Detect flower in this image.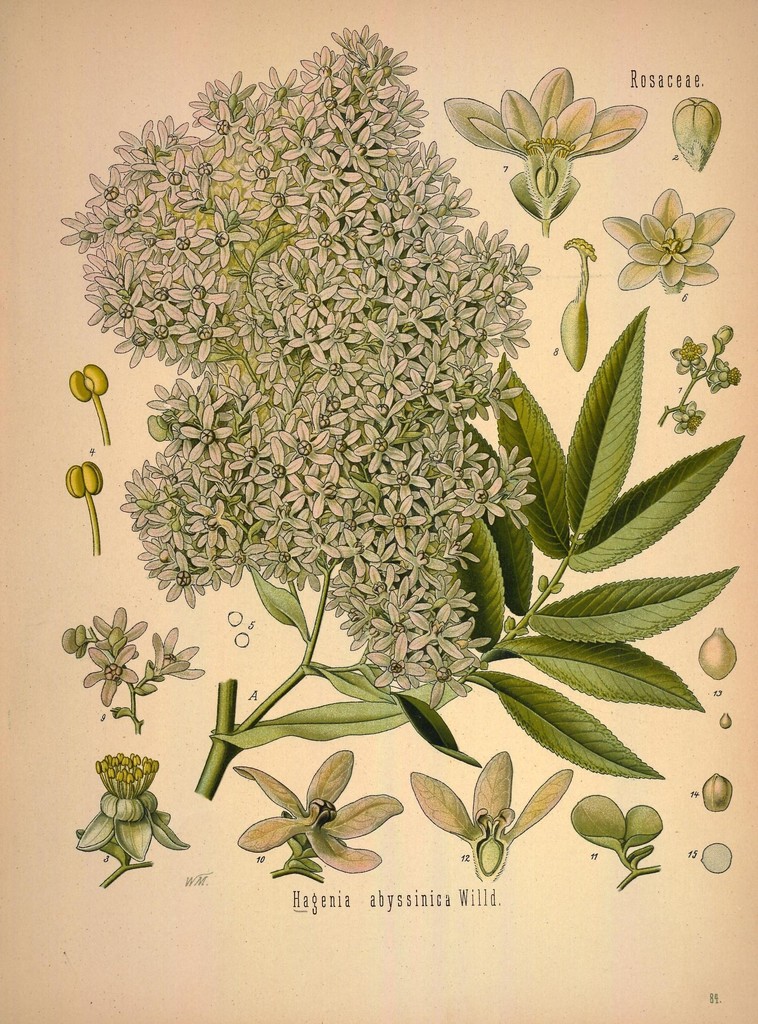
Detection: crop(706, 356, 746, 394).
